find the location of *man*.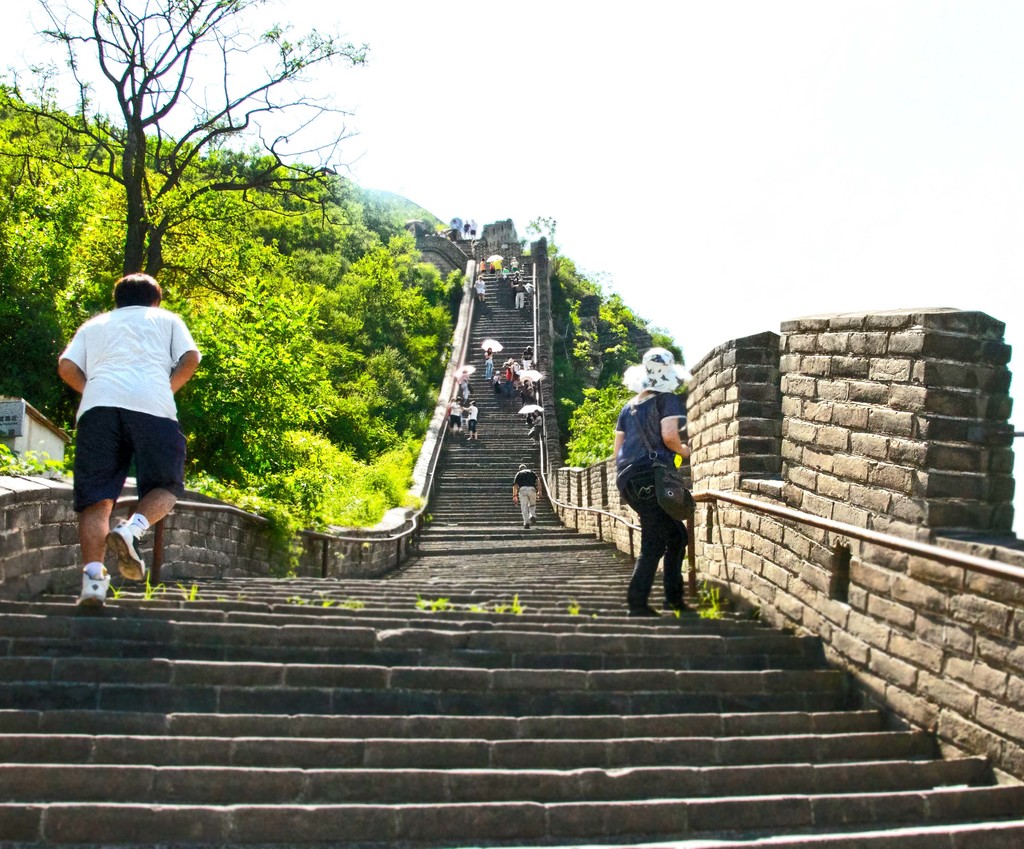
Location: rect(456, 398, 482, 441).
